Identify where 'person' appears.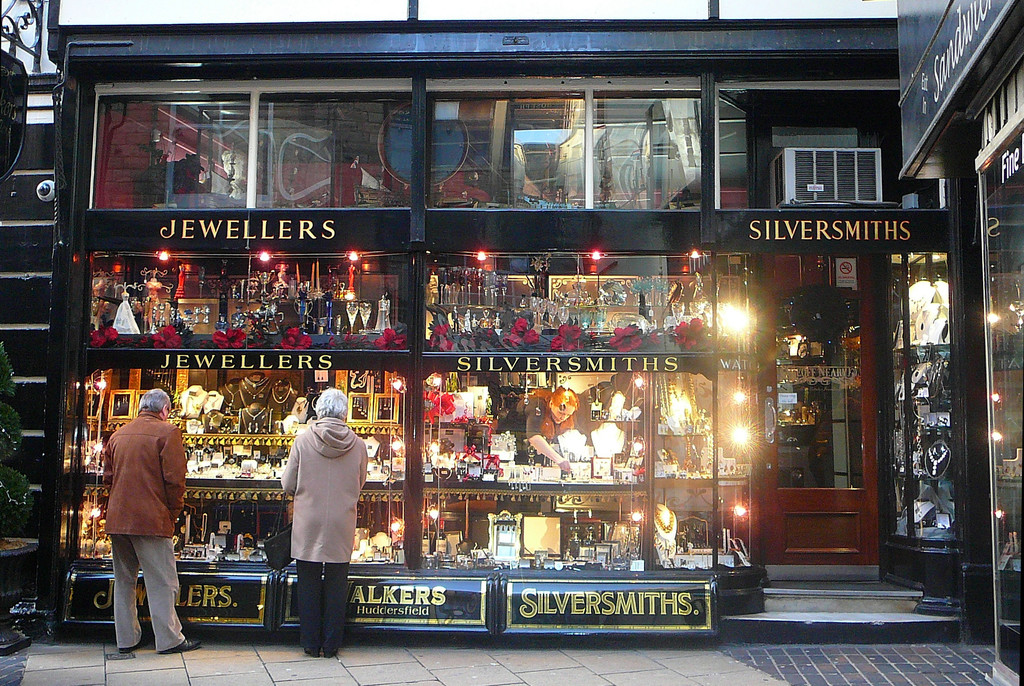
Appears at pyautogui.locateOnScreen(92, 388, 207, 658).
